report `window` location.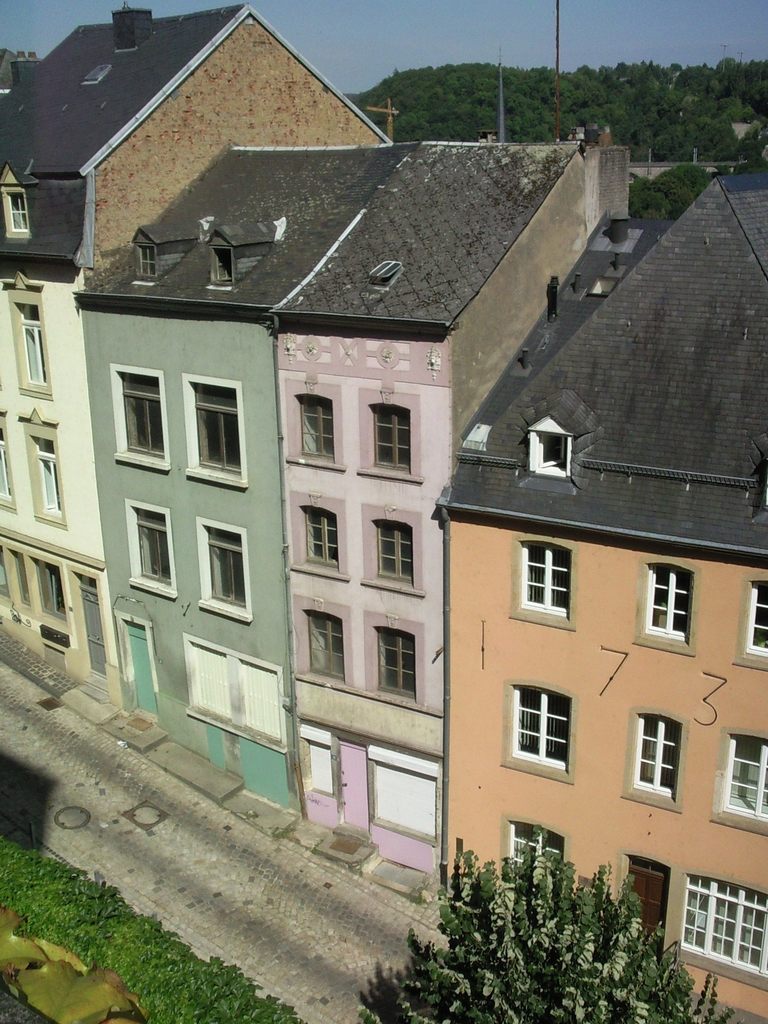
Report: box(639, 714, 677, 798).
